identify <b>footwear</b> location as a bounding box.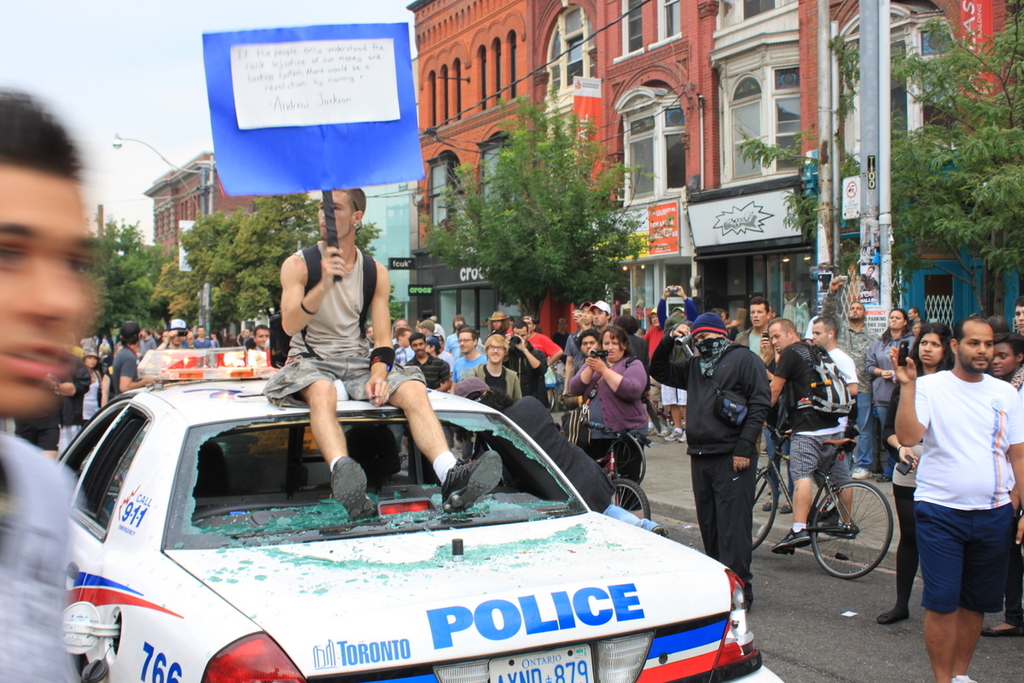
(left=778, top=499, right=795, bottom=515).
